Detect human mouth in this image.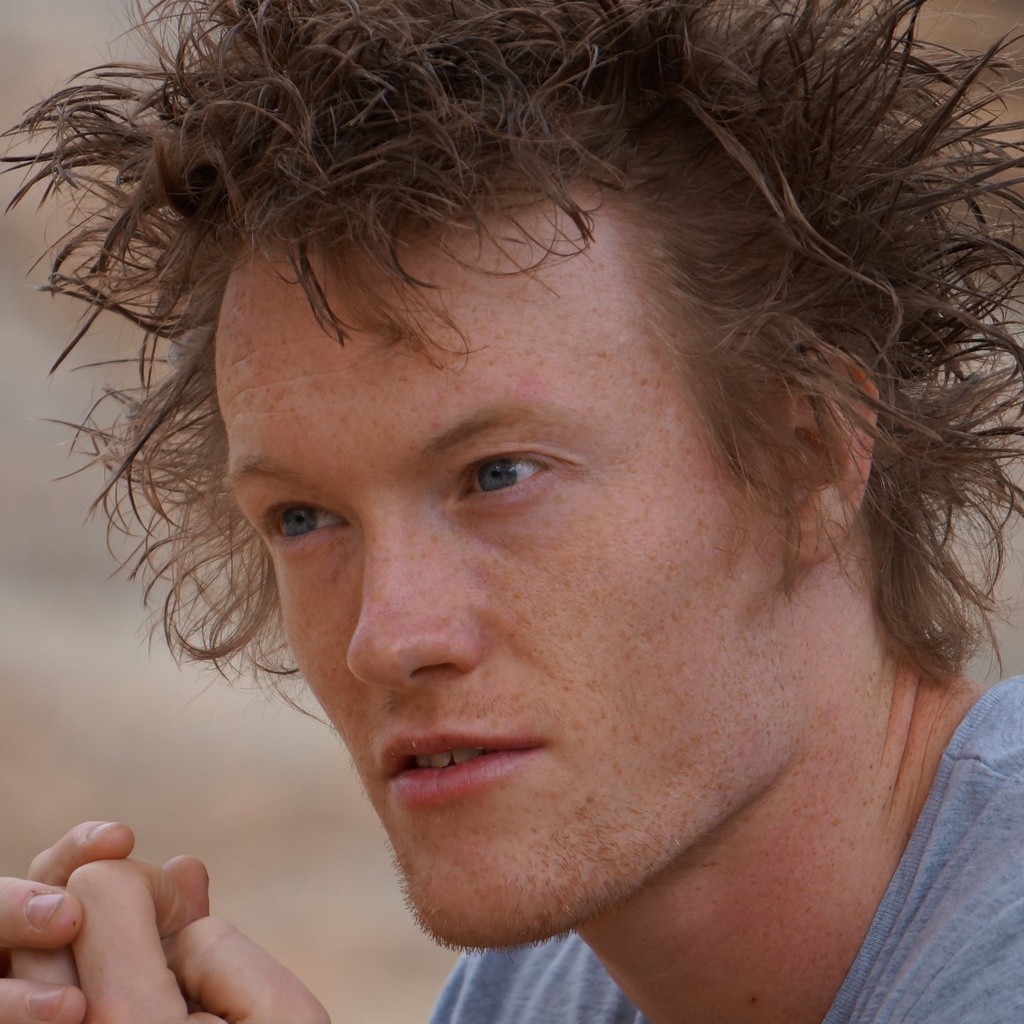
Detection: box=[374, 718, 567, 817].
